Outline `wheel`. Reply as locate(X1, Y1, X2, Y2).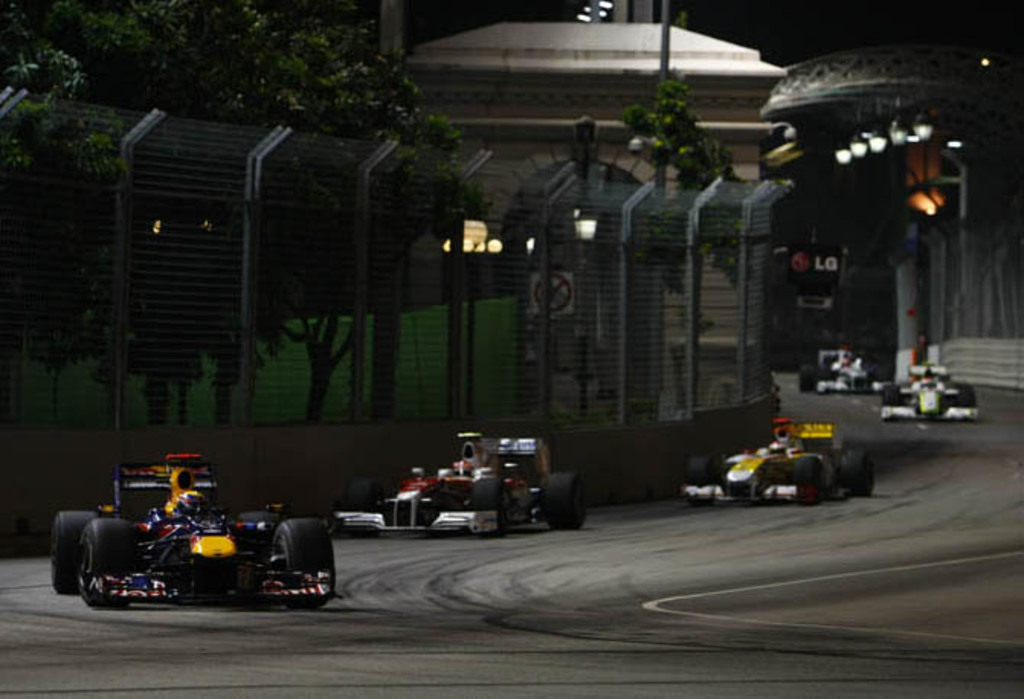
locate(542, 465, 588, 528).
